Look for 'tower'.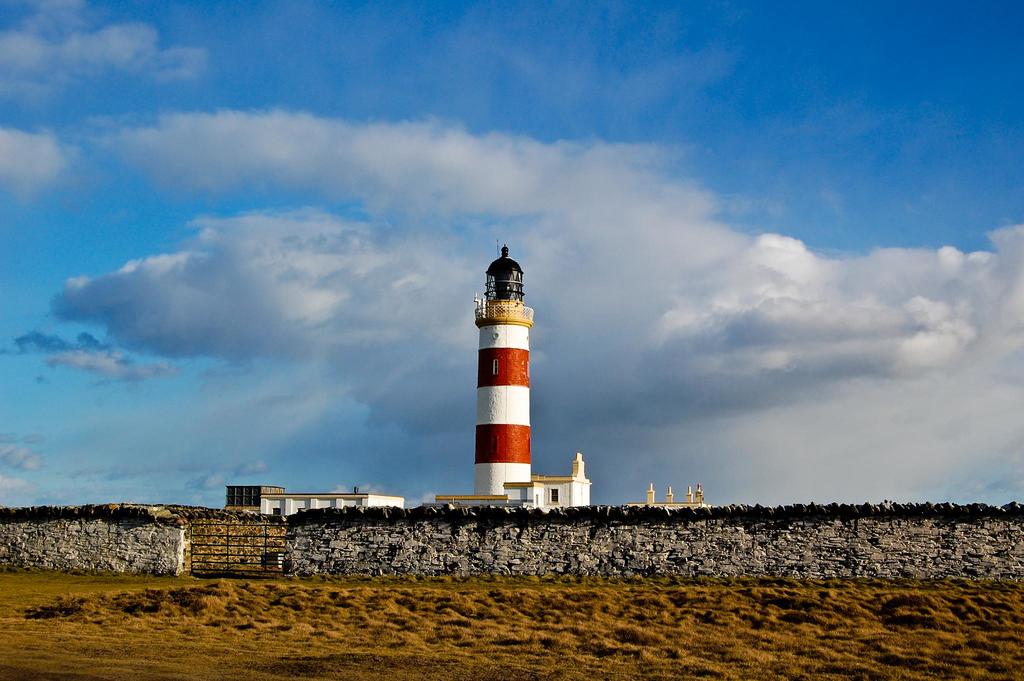
Found: <region>451, 253, 571, 487</region>.
